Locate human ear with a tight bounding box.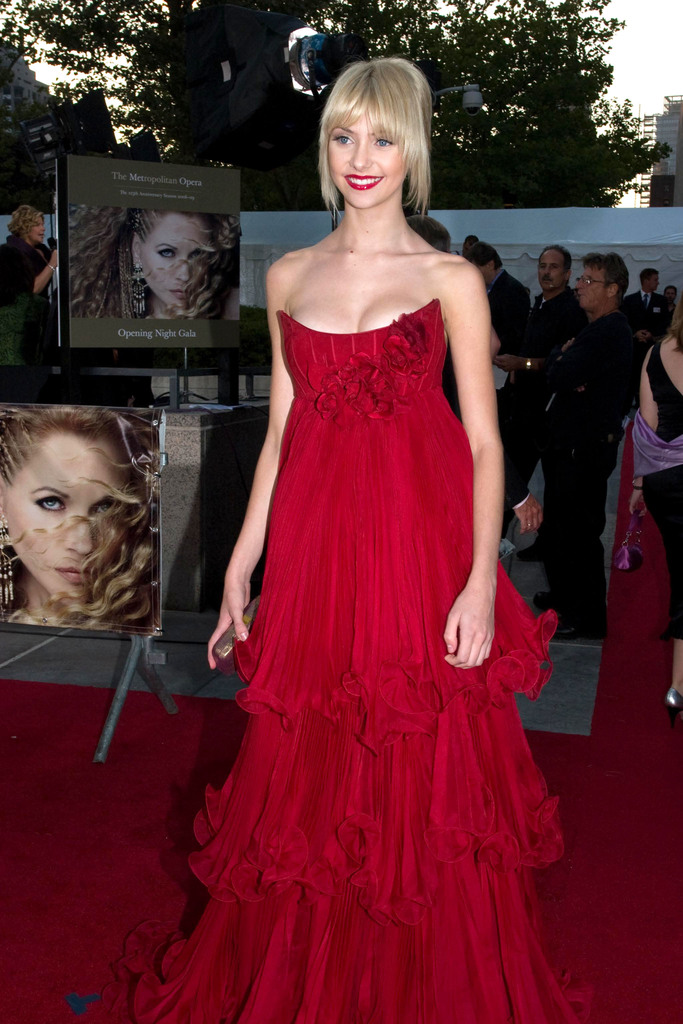
Rect(606, 283, 618, 297).
